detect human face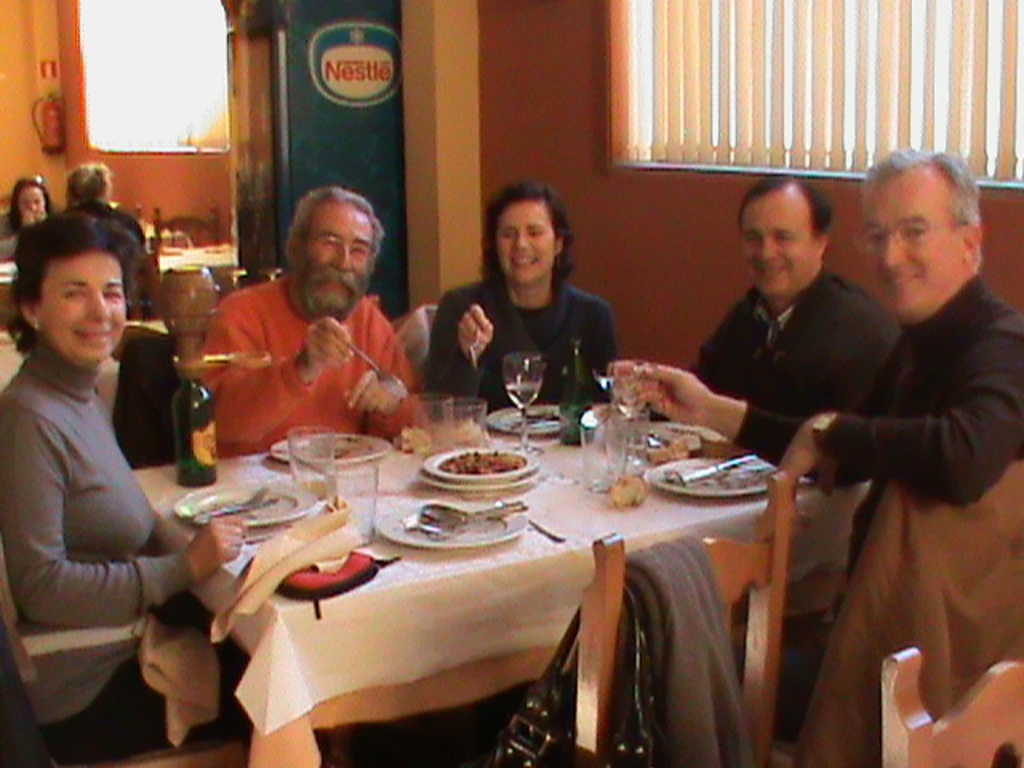
<box>302,203,376,317</box>
